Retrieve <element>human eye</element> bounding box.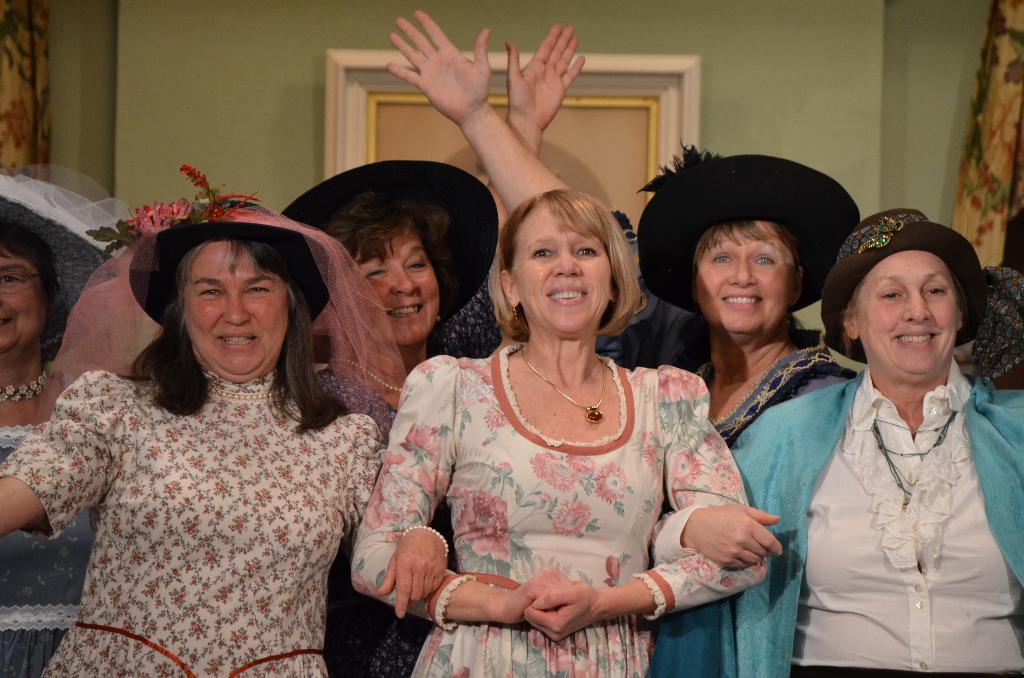
Bounding box: 713/248/738/267.
